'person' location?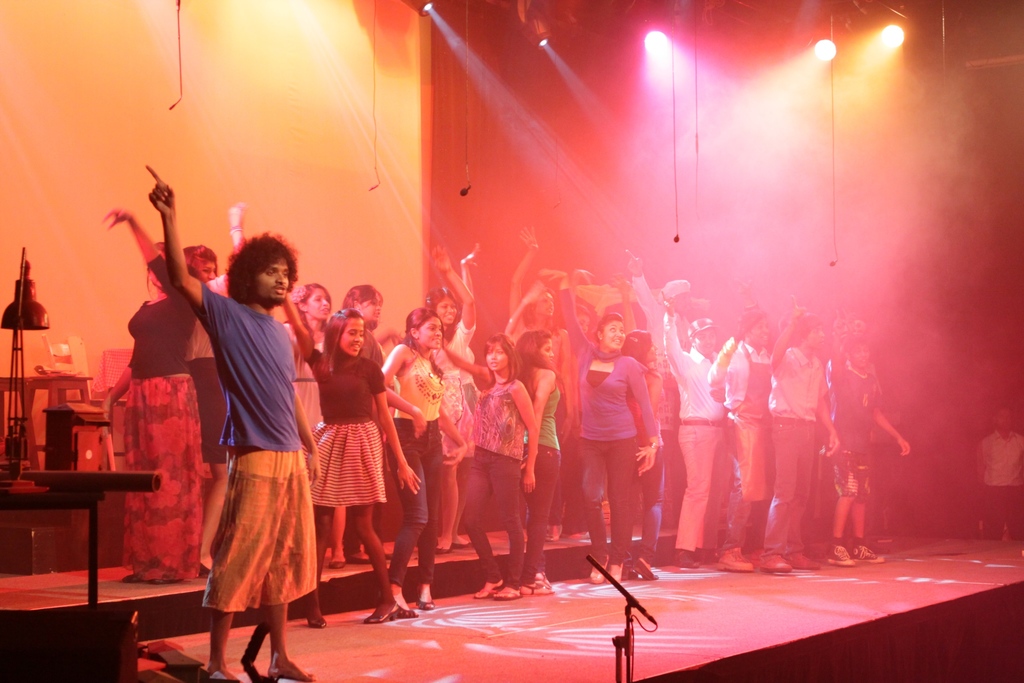
select_region(508, 226, 568, 540)
